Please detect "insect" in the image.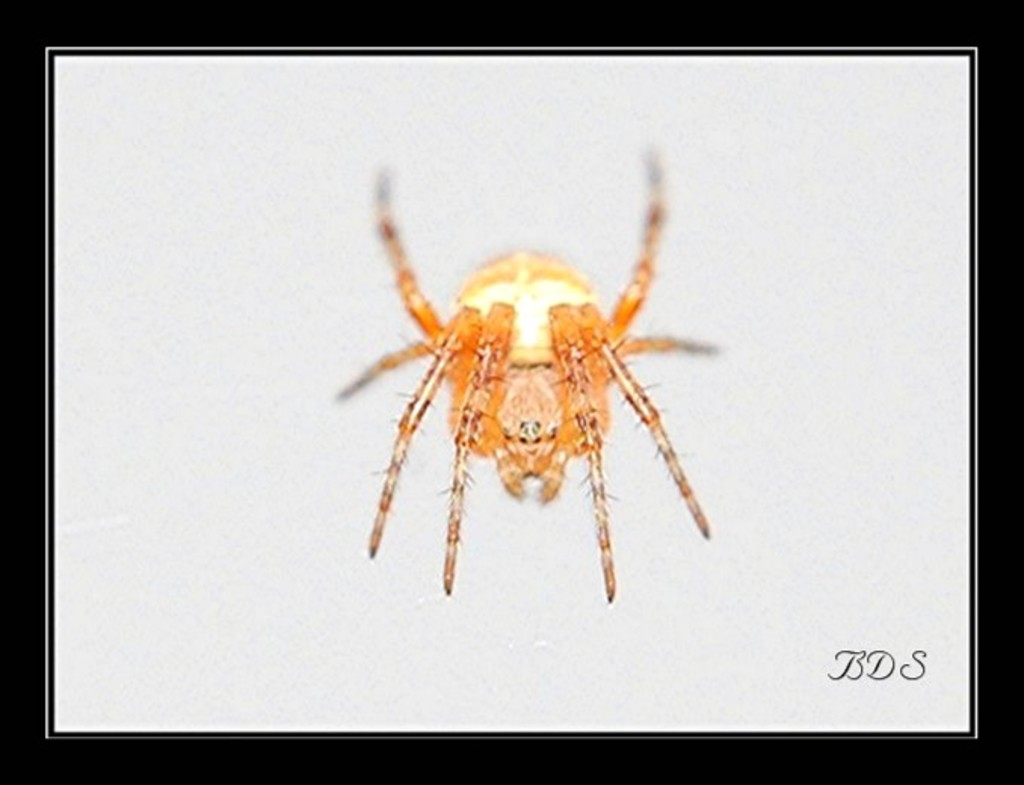
<region>331, 134, 722, 607</region>.
